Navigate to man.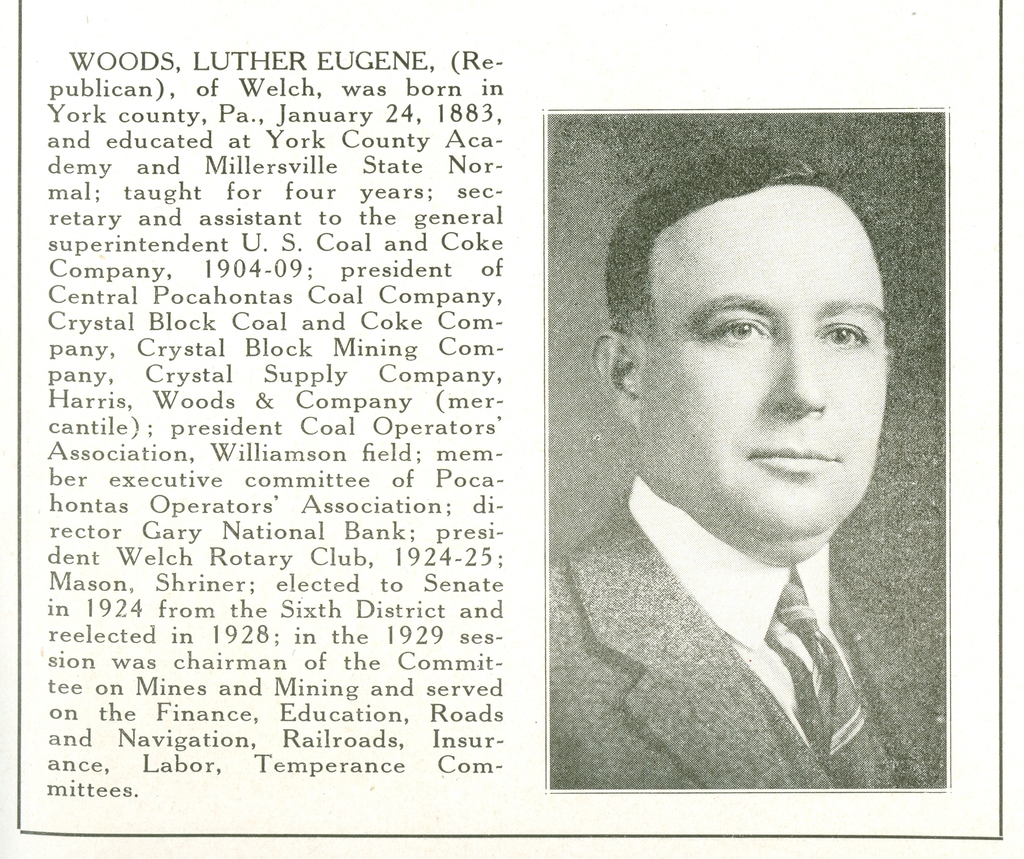
Navigation target: [x1=543, y1=112, x2=945, y2=787].
